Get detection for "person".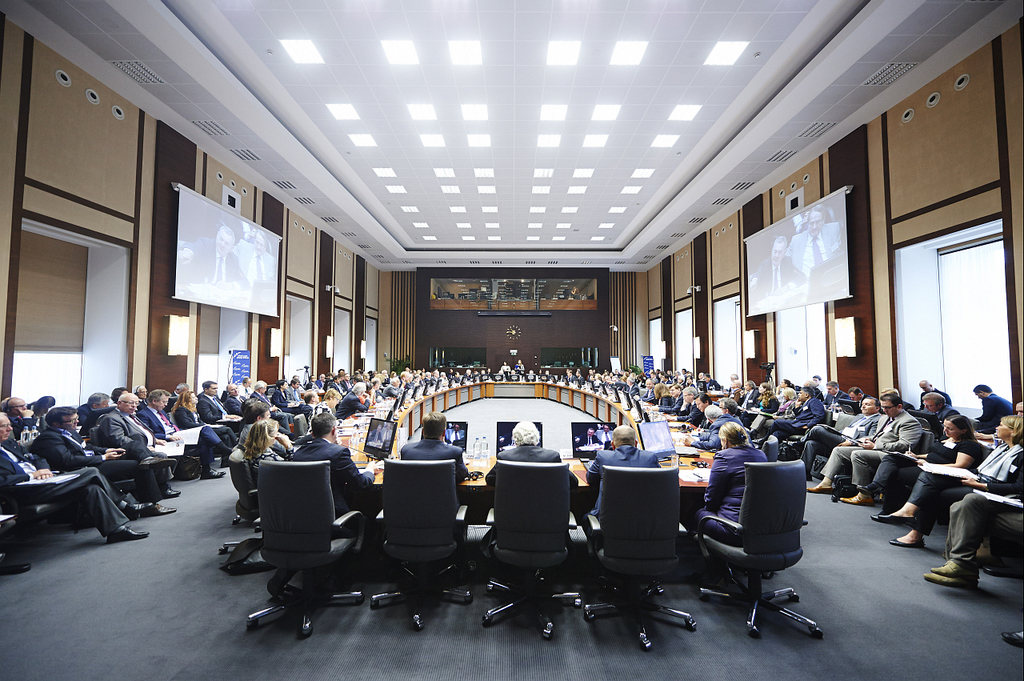
Detection: (516, 361, 528, 379).
